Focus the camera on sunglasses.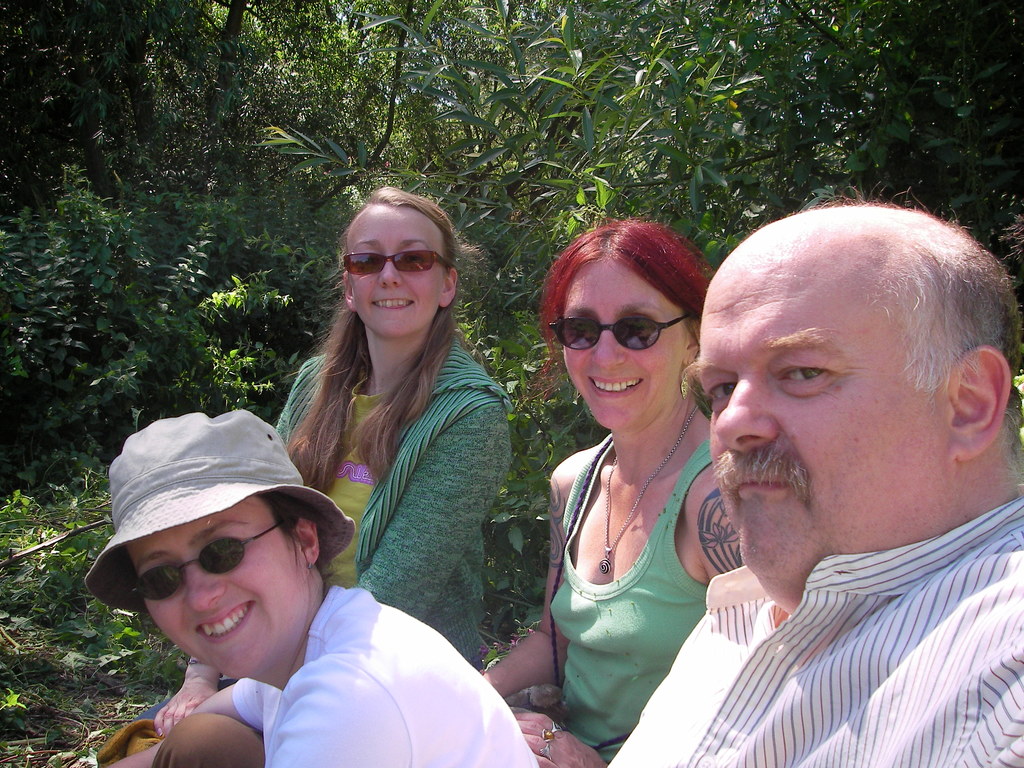
Focus region: bbox=(129, 522, 293, 604).
